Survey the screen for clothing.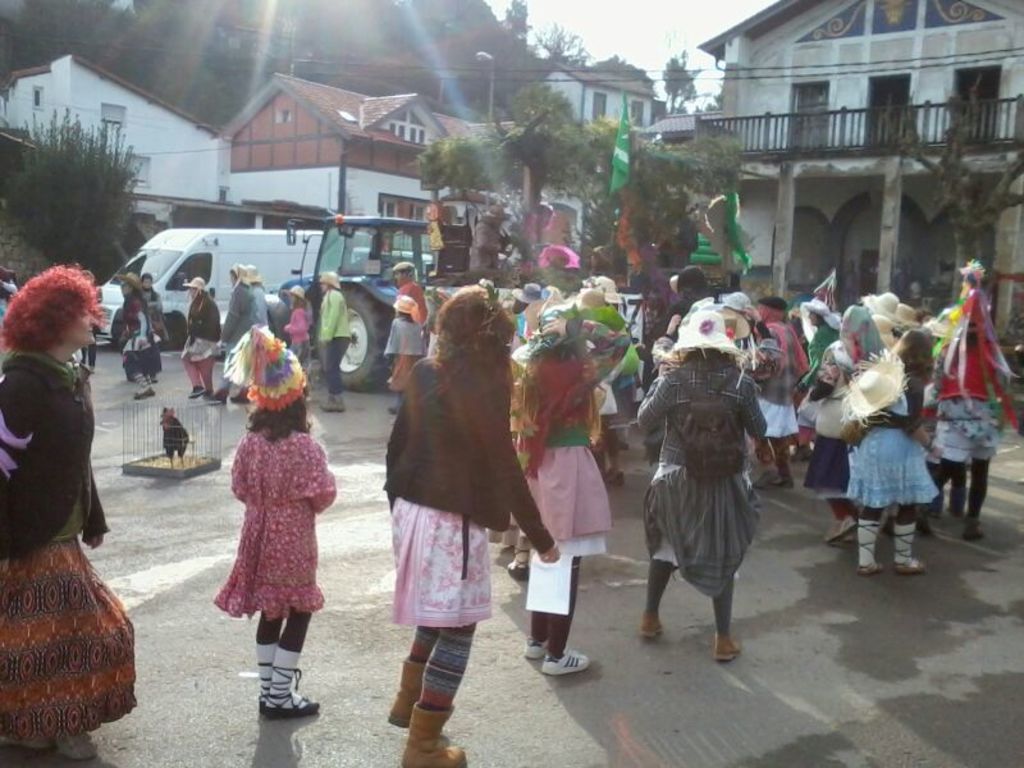
Survey found: Rect(632, 357, 763, 582).
